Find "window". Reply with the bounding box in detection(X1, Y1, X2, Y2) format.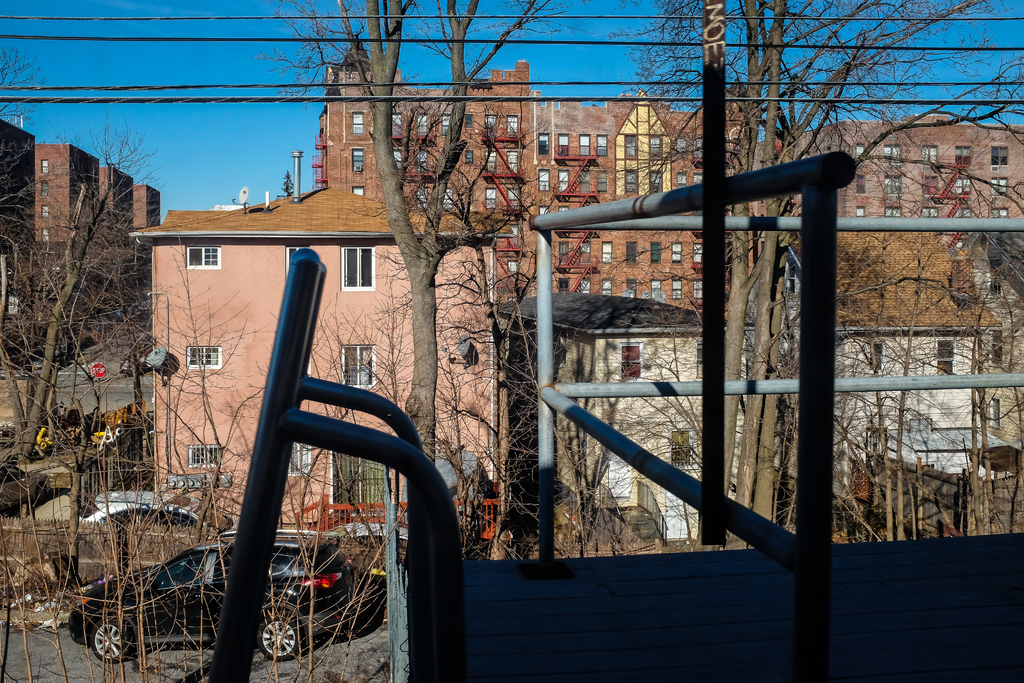
detection(188, 345, 223, 367).
